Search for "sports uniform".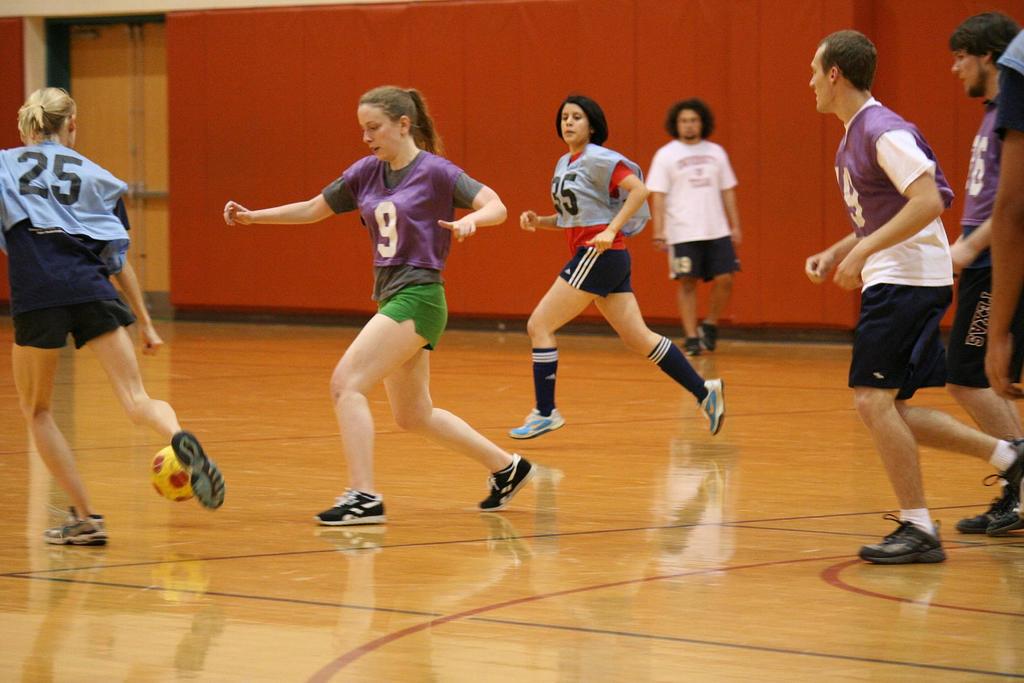
Found at box(638, 126, 740, 285).
